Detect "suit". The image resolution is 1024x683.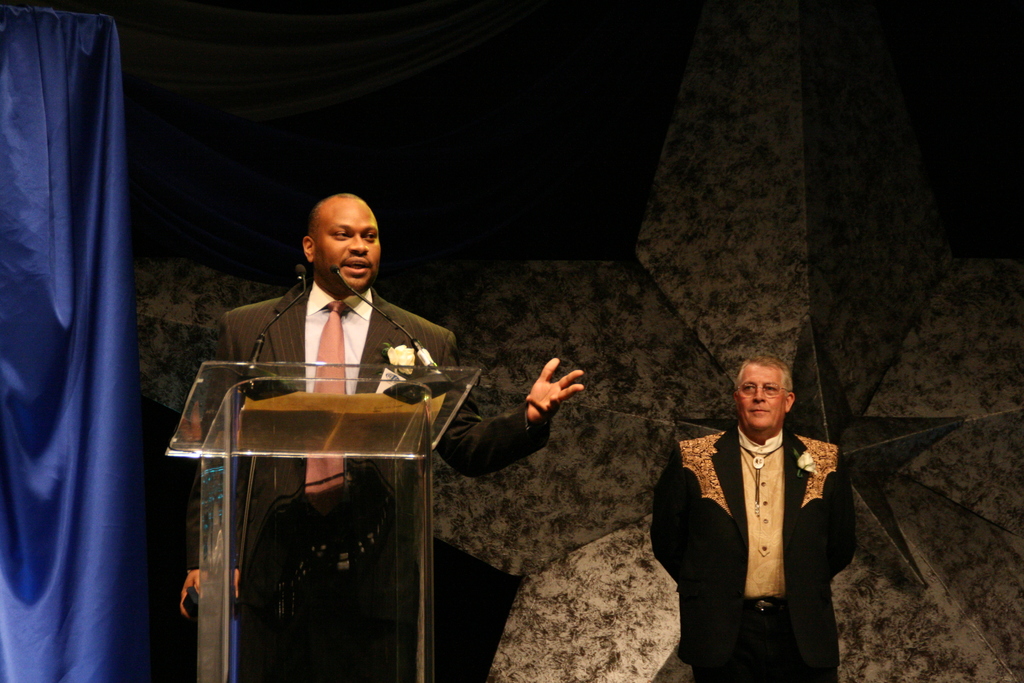
668:384:872:671.
